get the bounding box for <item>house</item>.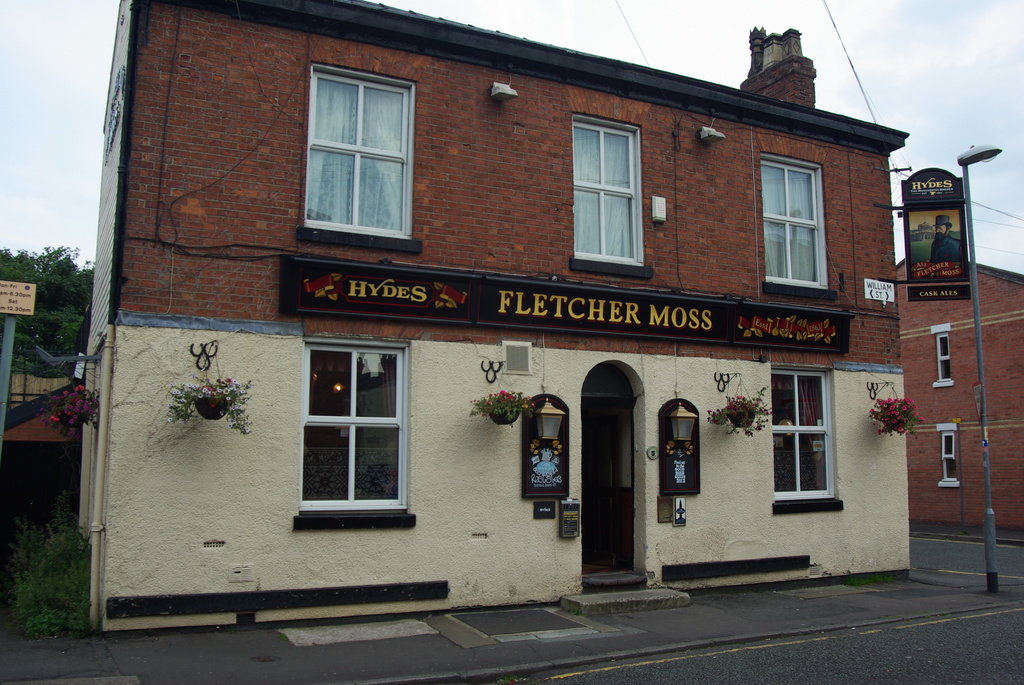
{"left": 906, "top": 251, "right": 1023, "bottom": 558}.
